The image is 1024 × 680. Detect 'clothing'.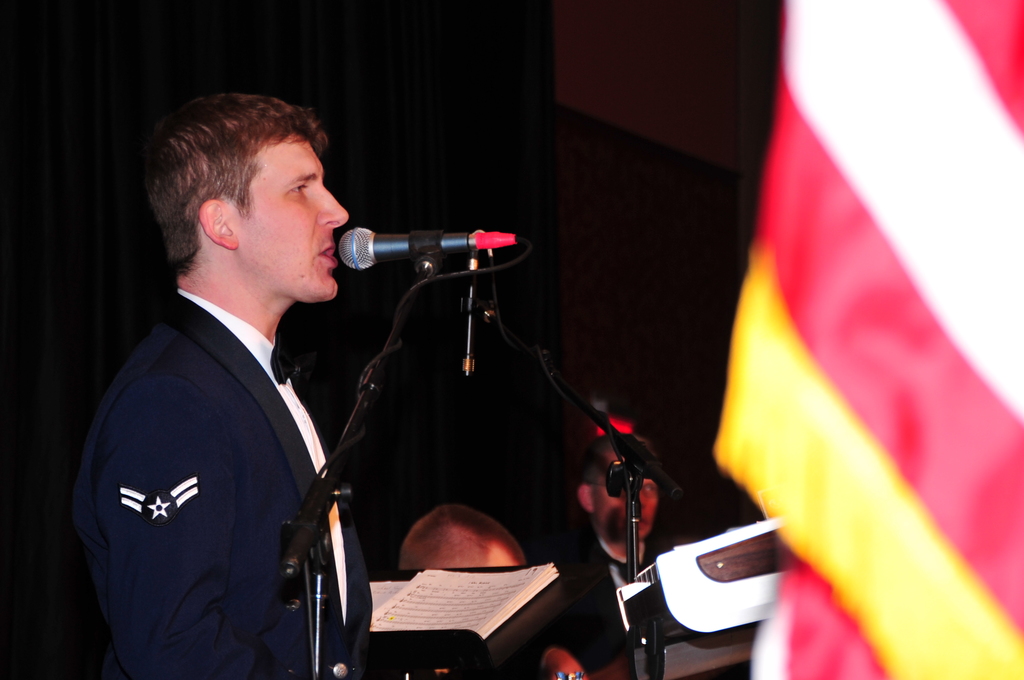
Detection: [x1=550, y1=533, x2=675, y2=679].
